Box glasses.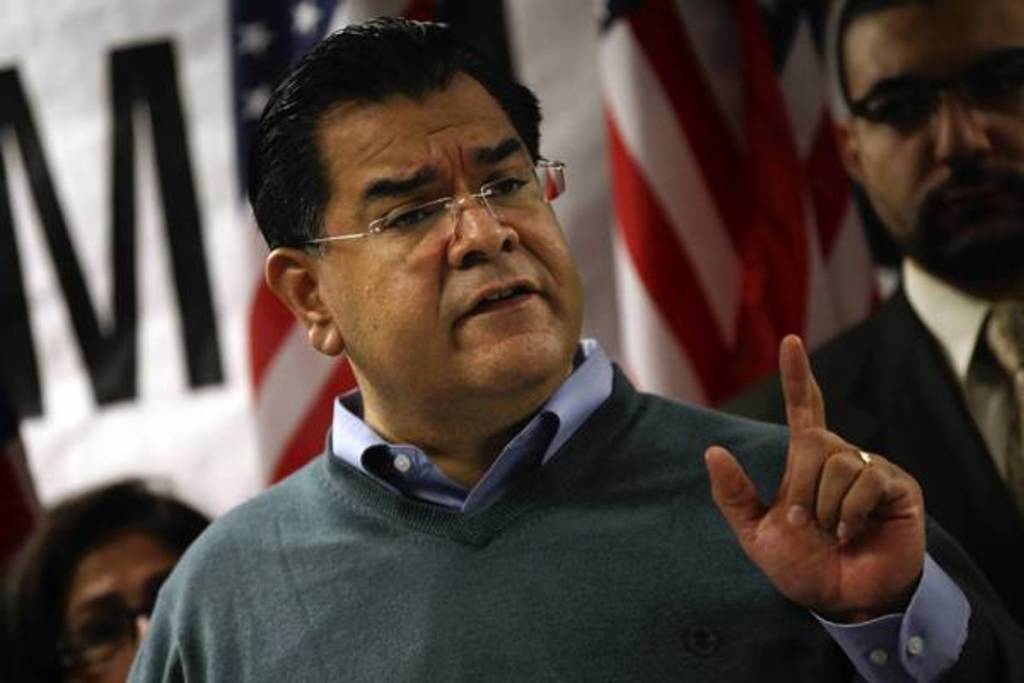
67 606 154 664.
